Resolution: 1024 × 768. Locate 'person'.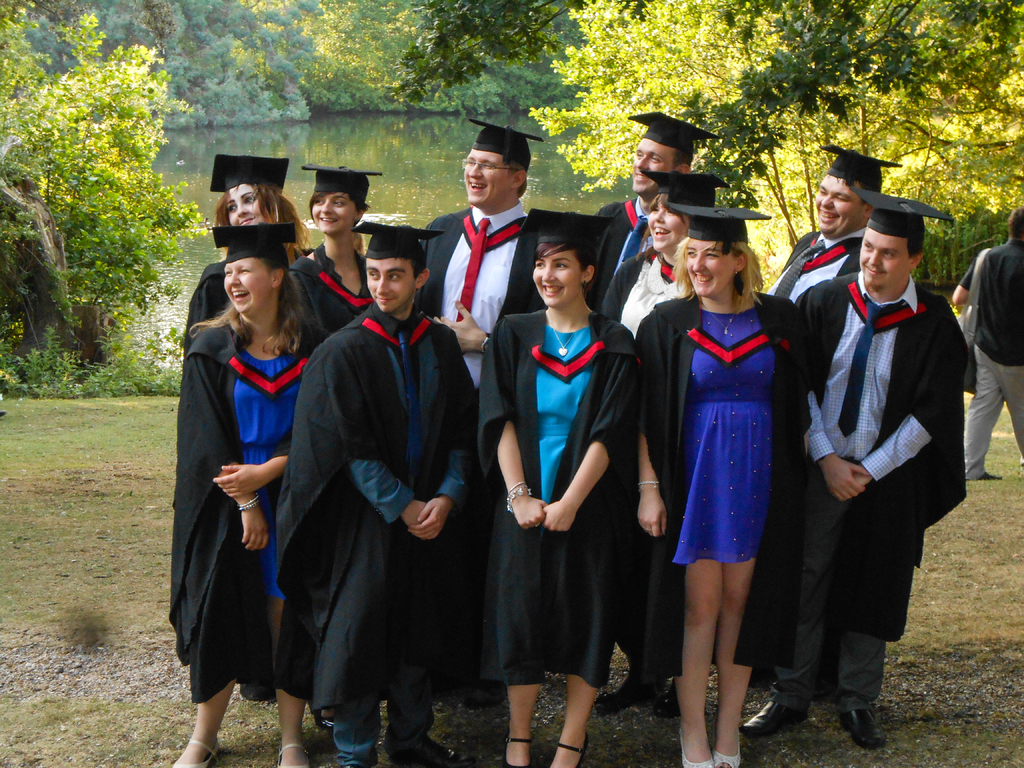
(x1=473, y1=211, x2=645, y2=767).
